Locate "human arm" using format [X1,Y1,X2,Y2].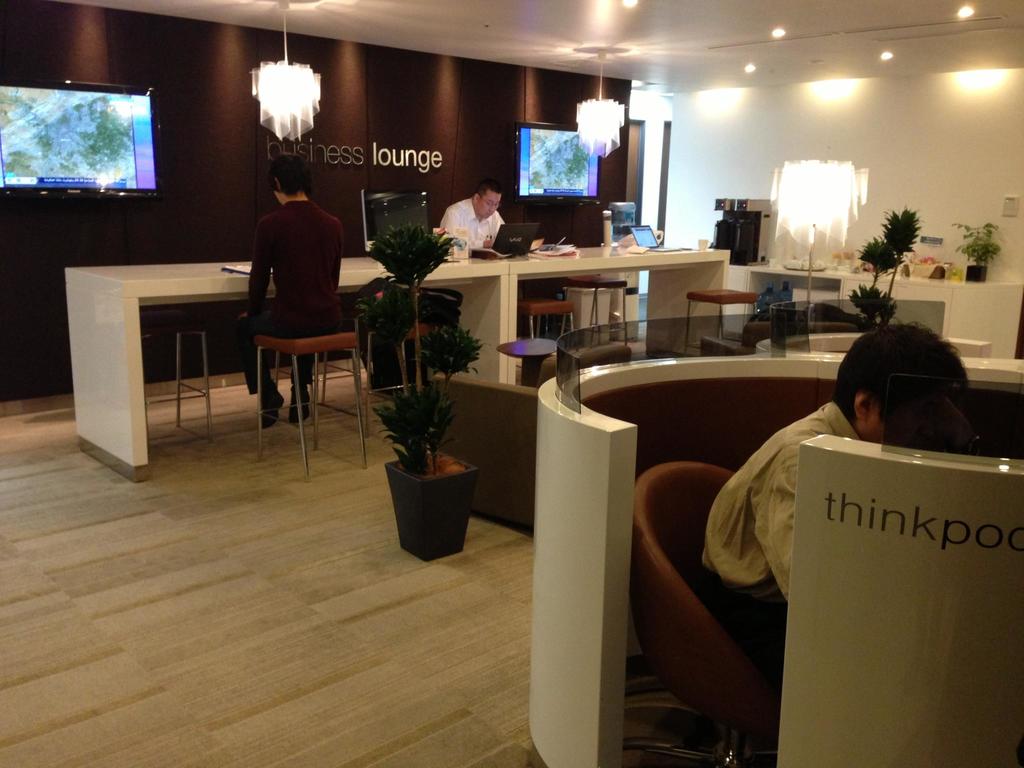
[243,230,273,315].
